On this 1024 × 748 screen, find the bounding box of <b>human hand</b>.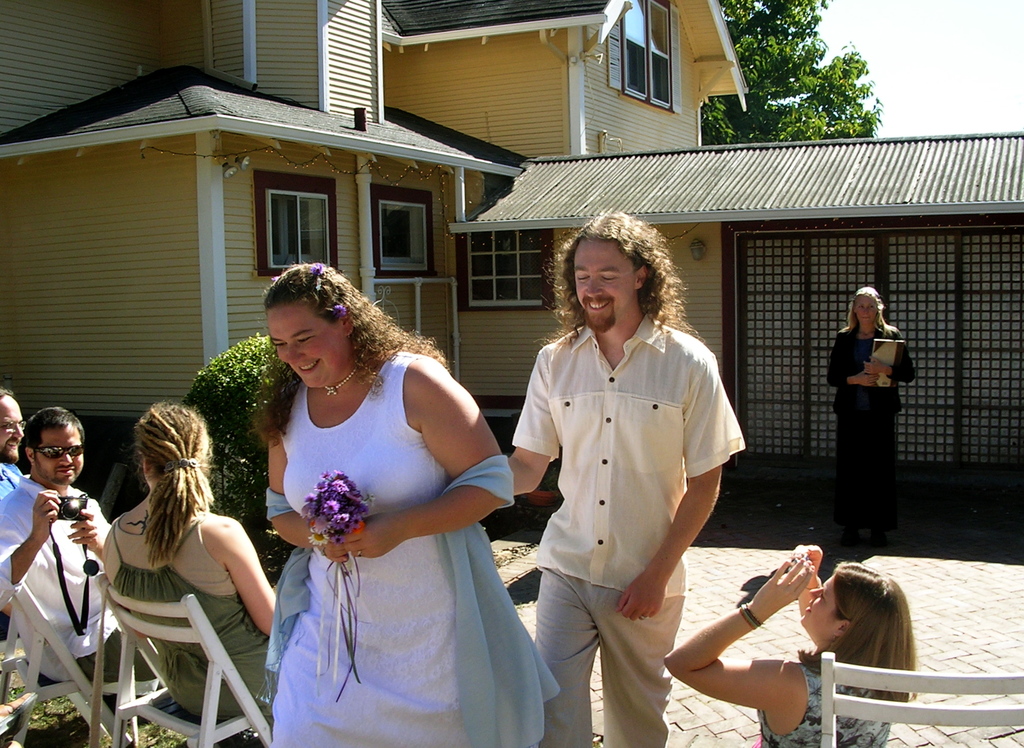
Bounding box: Rect(313, 532, 348, 562).
